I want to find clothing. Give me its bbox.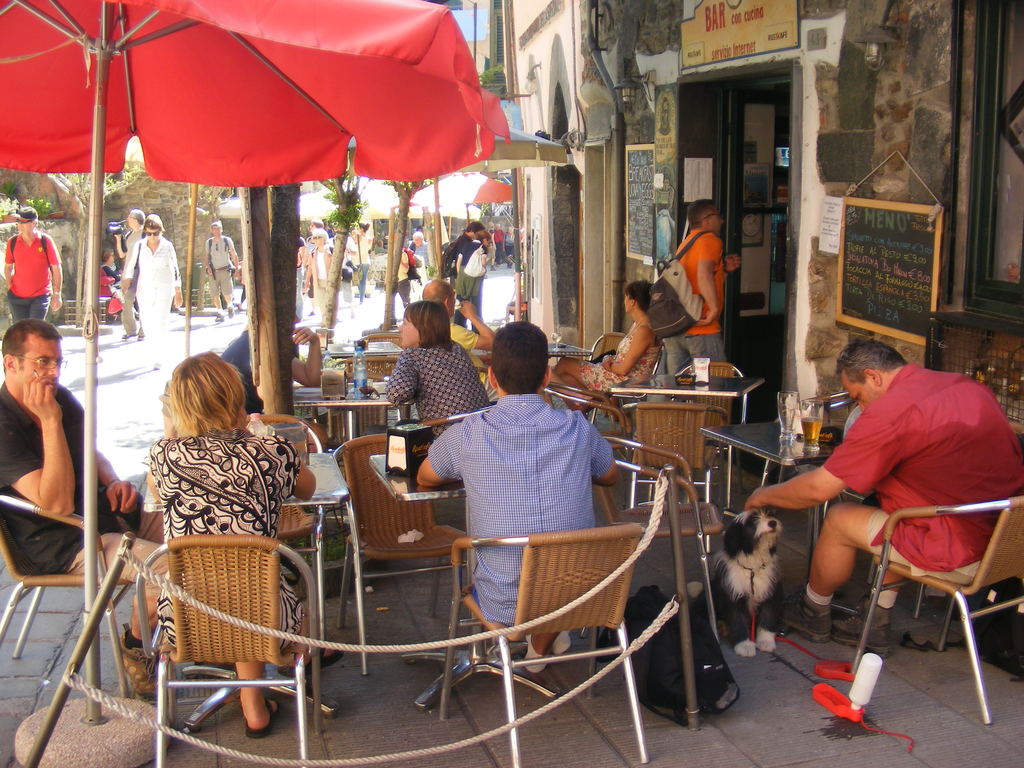
<region>383, 351, 474, 441</region>.
